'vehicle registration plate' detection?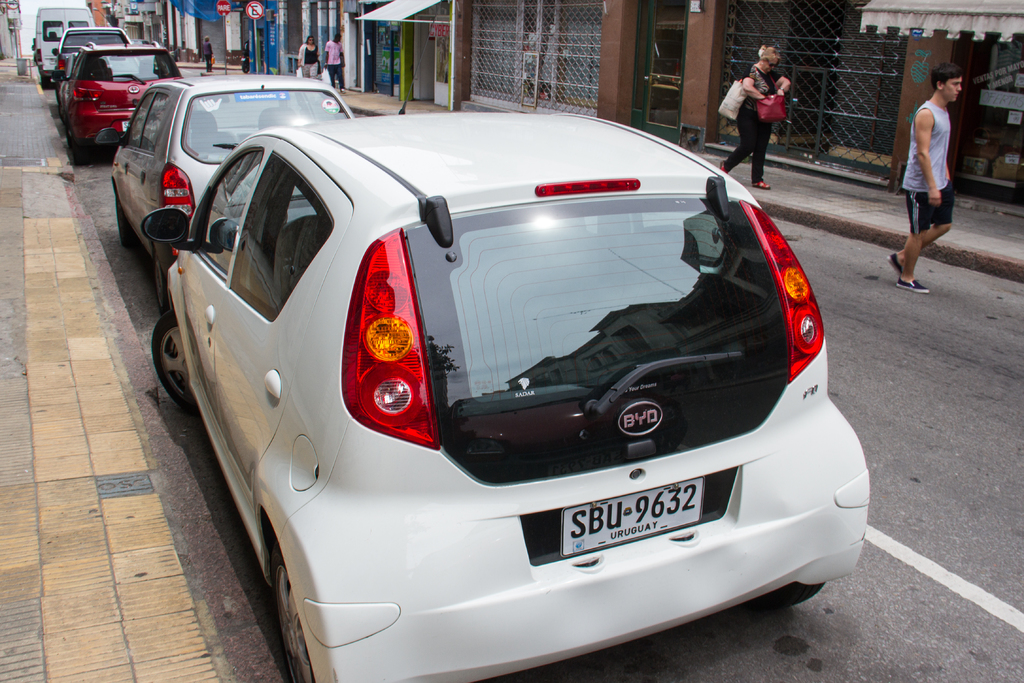
x1=565, y1=492, x2=700, y2=563
